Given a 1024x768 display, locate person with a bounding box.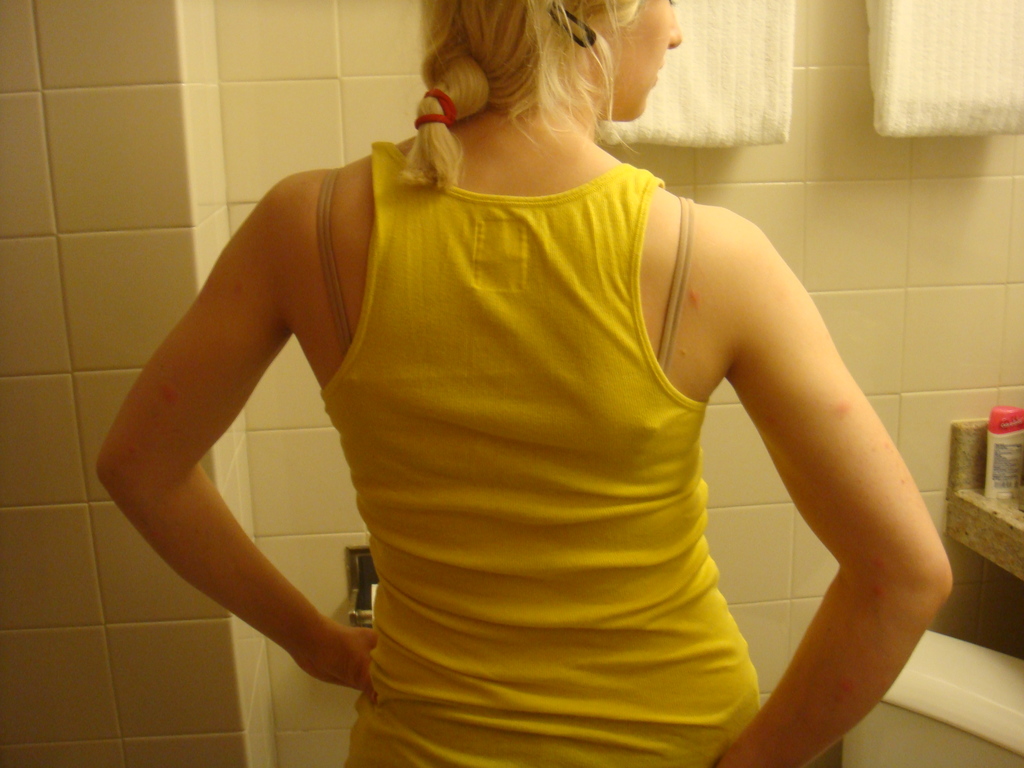
Located: BBox(124, 0, 932, 767).
